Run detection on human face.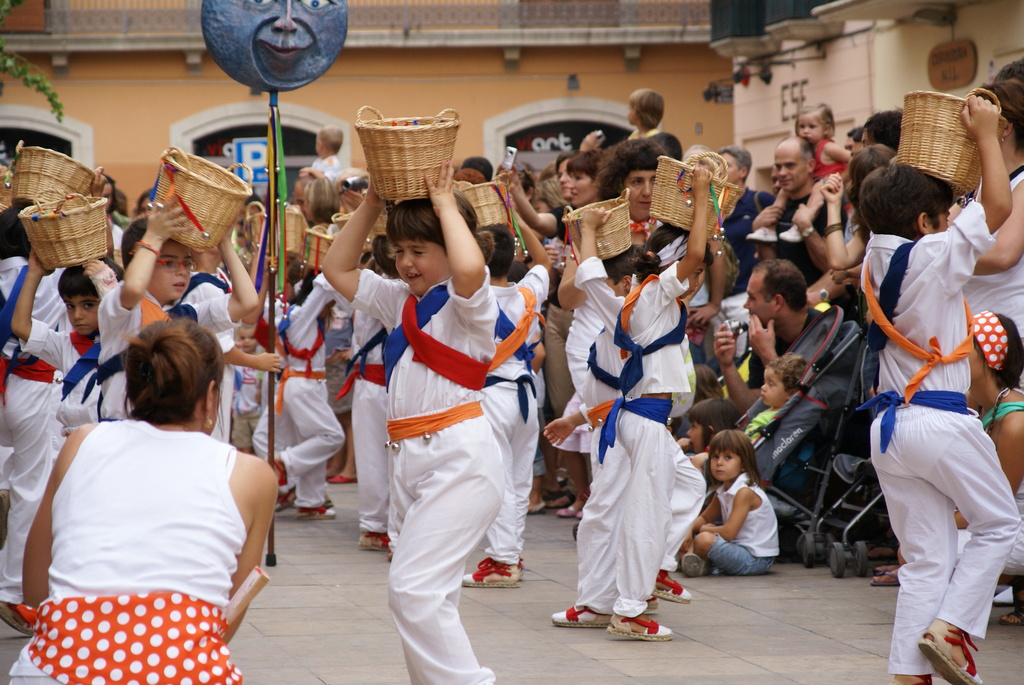
Result: detection(760, 368, 788, 407).
